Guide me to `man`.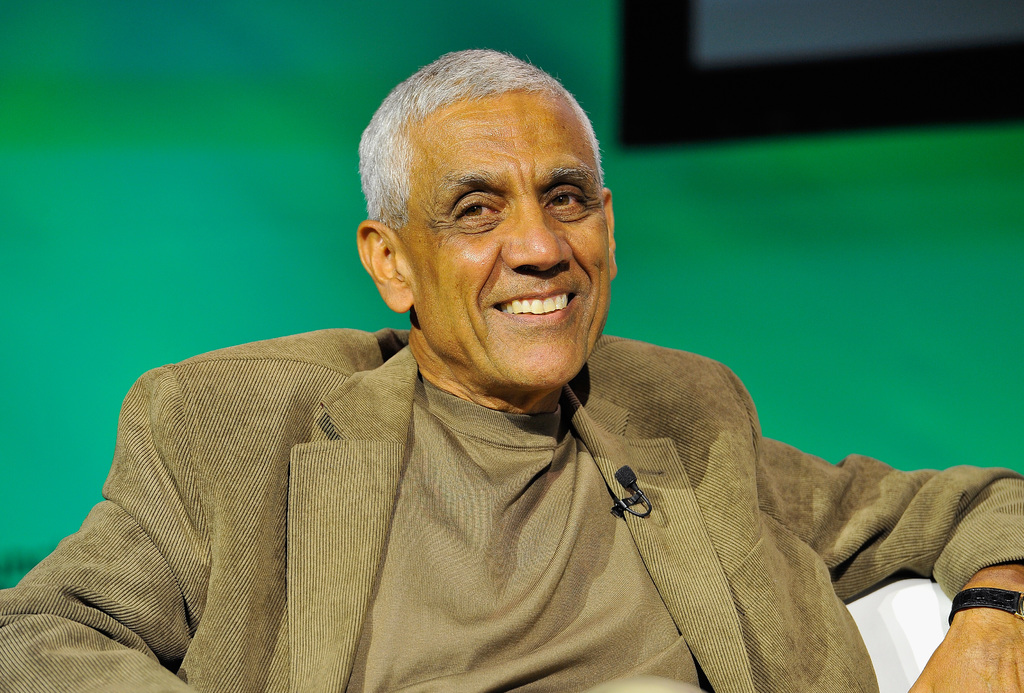
Guidance: x1=43, y1=66, x2=967, y2=686.
